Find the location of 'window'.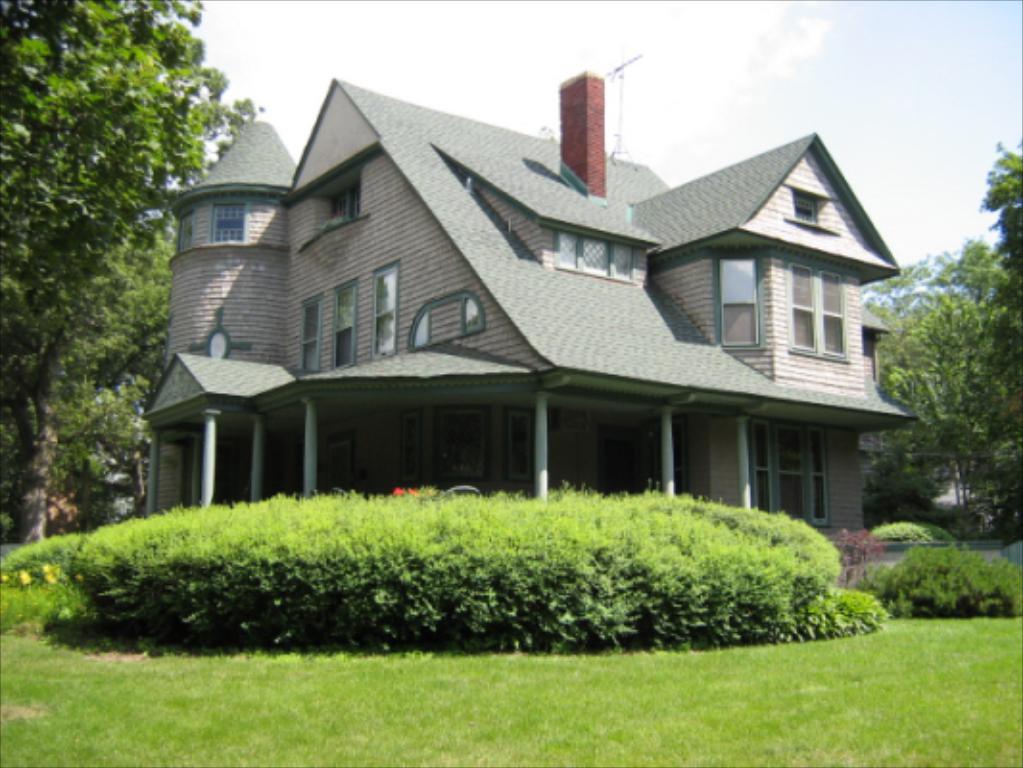
Location: (301,292,324,376).
